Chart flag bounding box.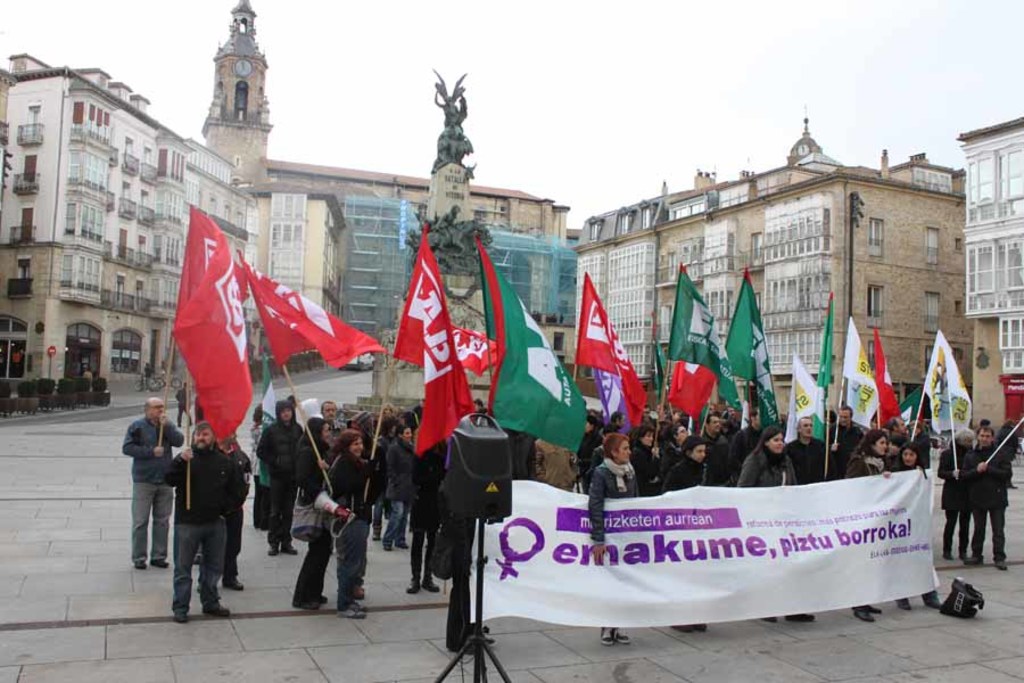
Charted: {"left": 245, "top": 264, "right": 387, "bottom": 369}.
